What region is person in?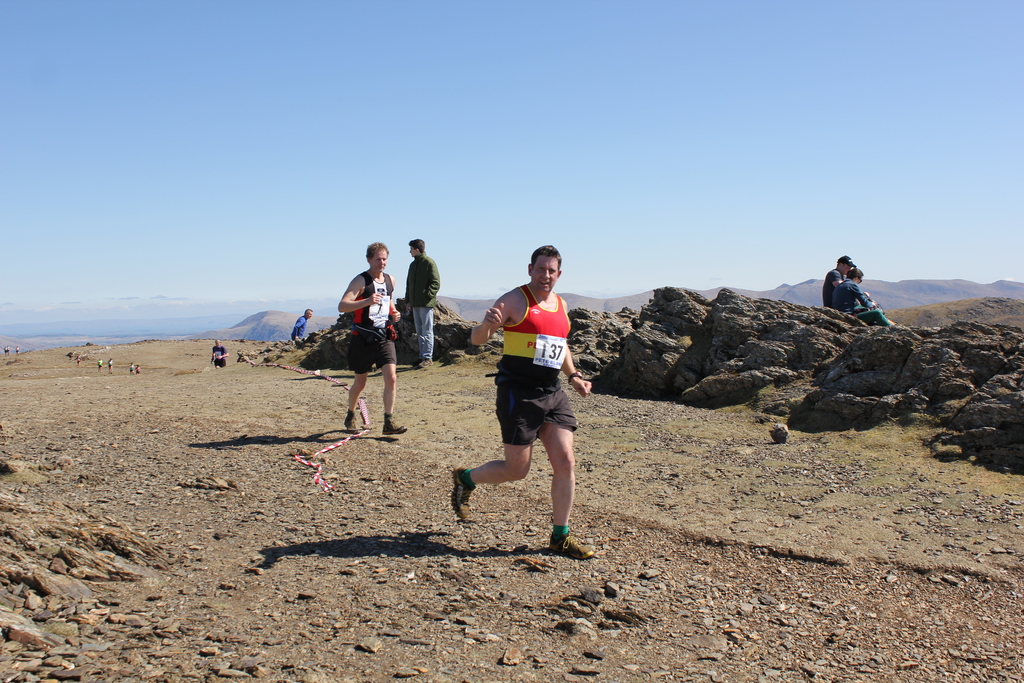
BBox(403, 240, 439, 372).
